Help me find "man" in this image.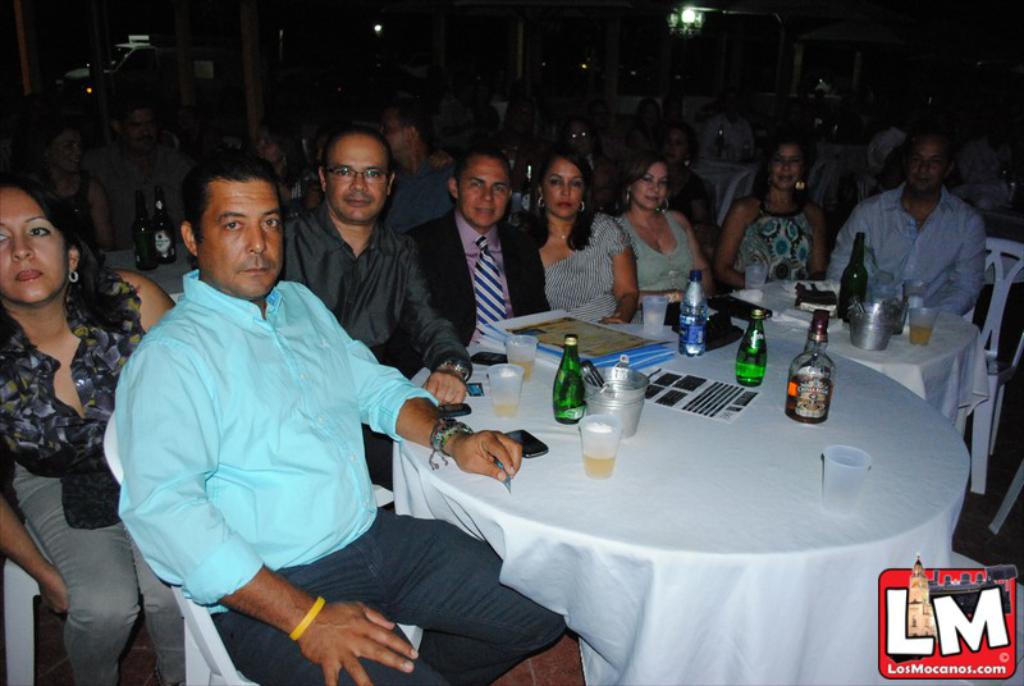
Found it: bbox=[92, 99, 193, 251].
